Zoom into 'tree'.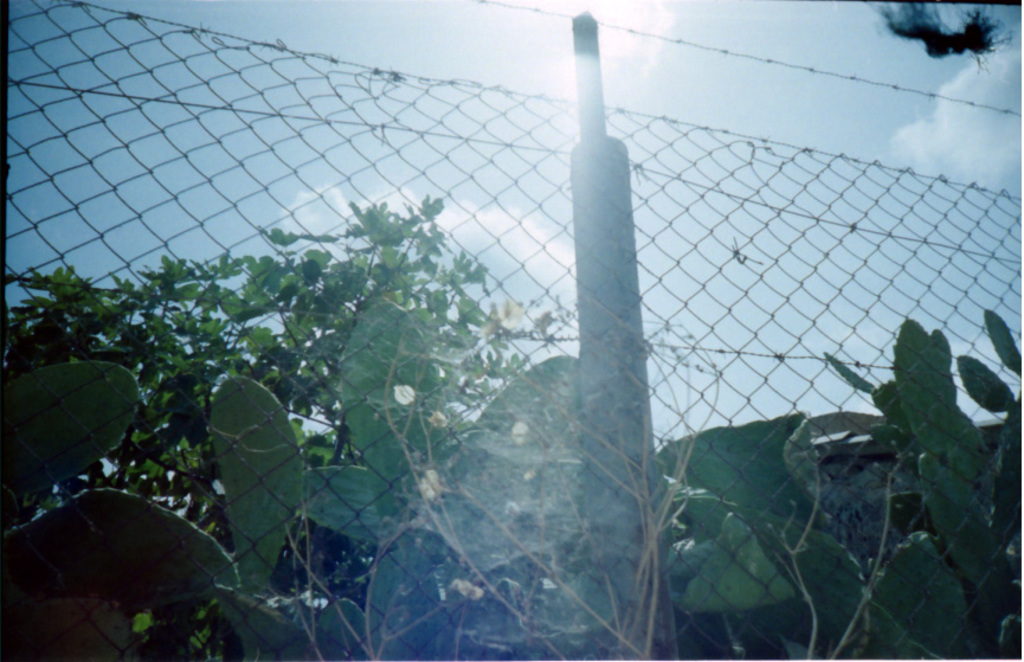
Zoom target: l=522, t=295, r=1023, b=661.
